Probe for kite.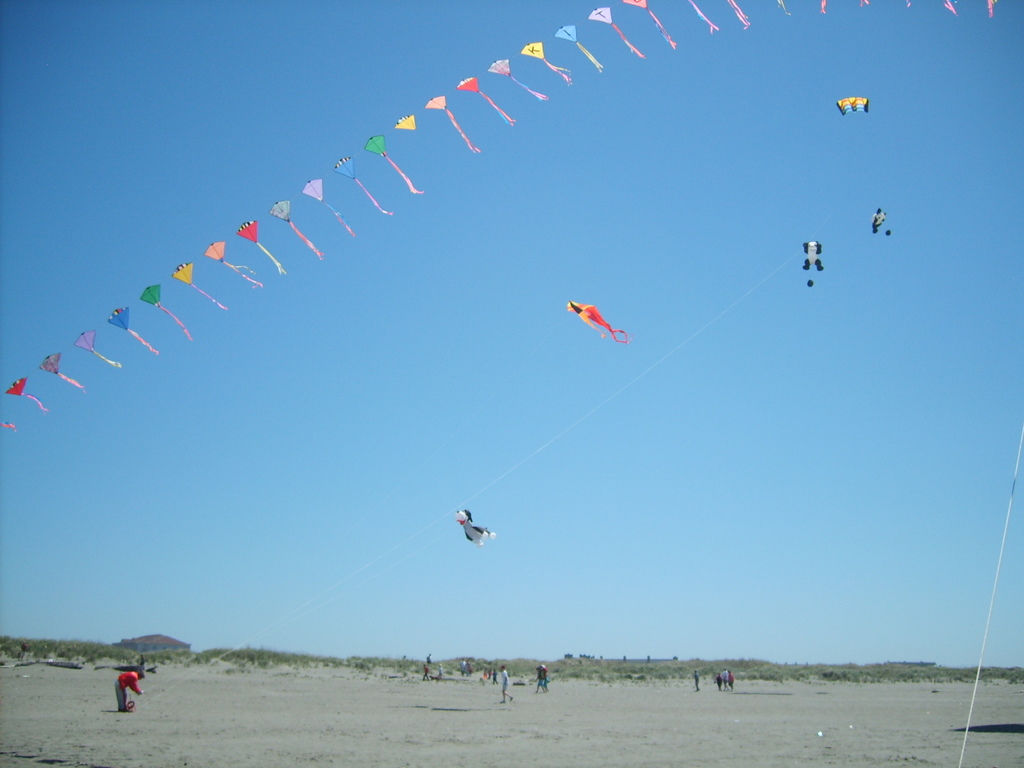
Probe result: x1=424 y1=94 x2=483 y2=152.
